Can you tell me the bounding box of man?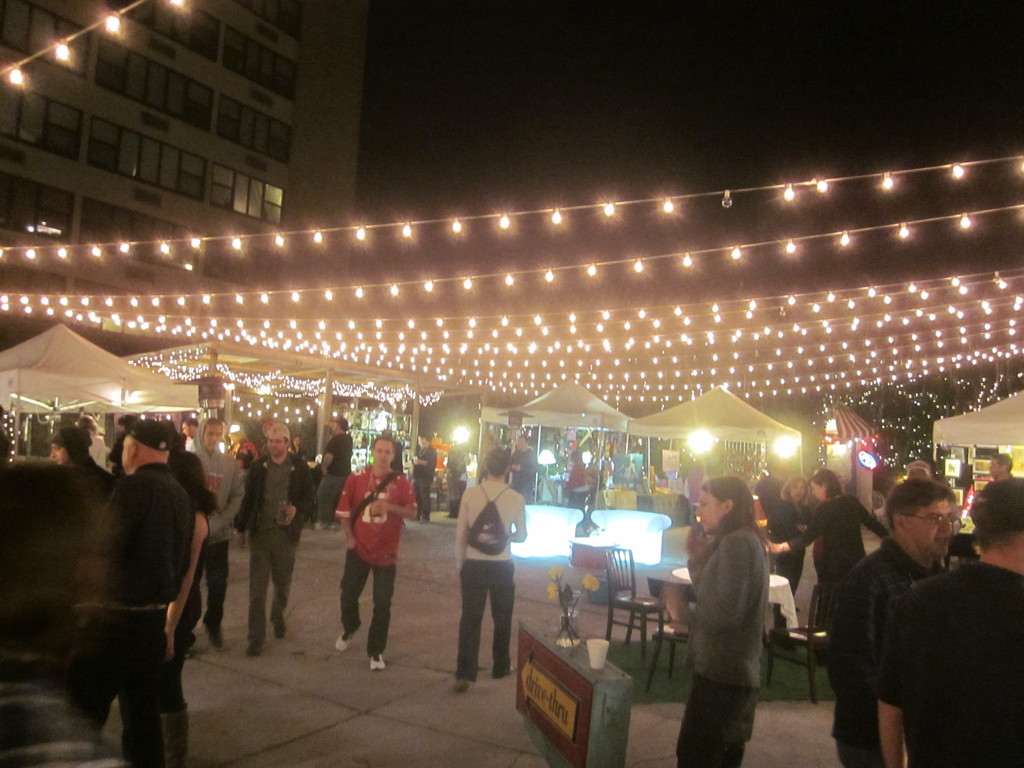
pyautogui.locateOnScreen(516, 444, 536, 503).
